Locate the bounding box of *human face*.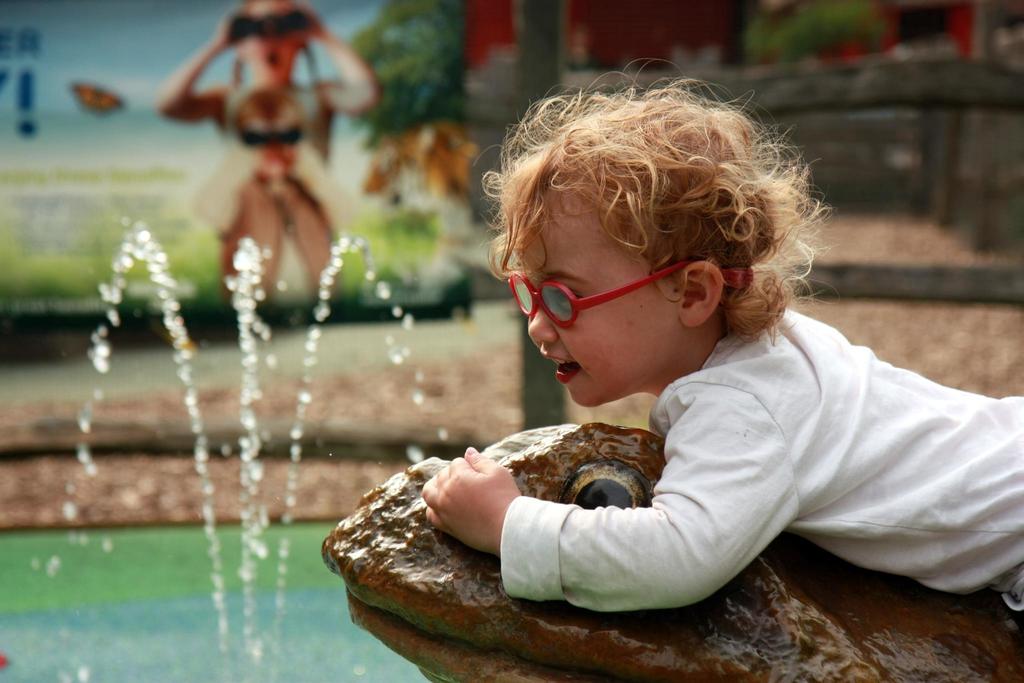
Bounding box: box(247, 0, 308, 68).
